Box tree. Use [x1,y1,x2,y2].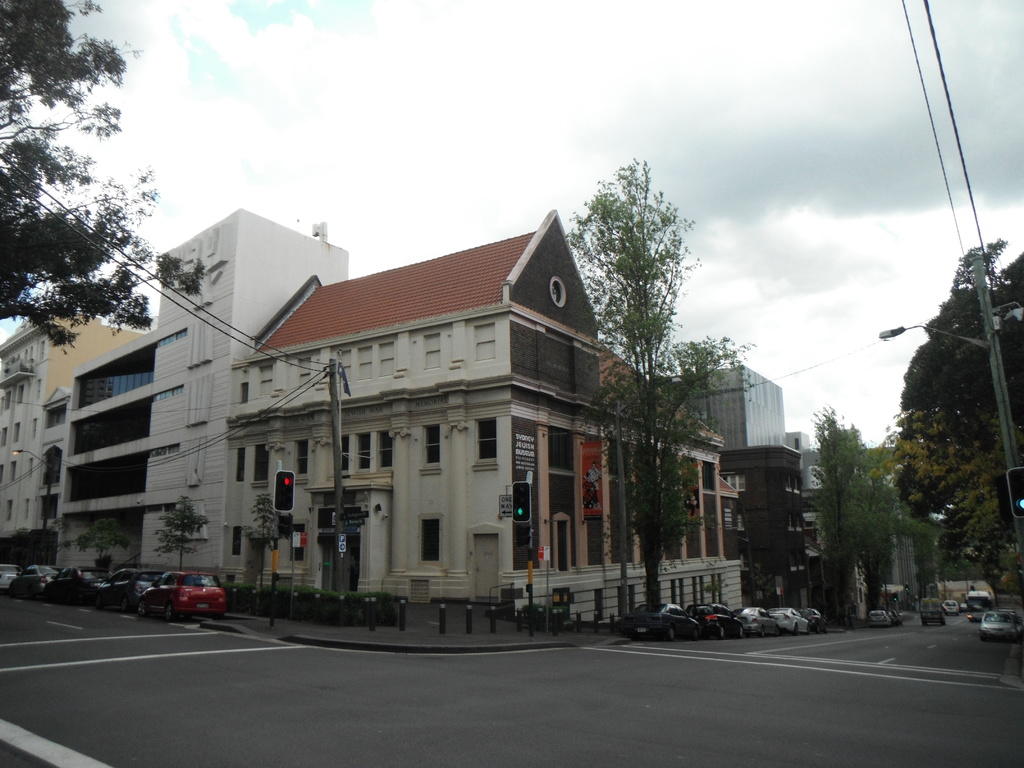
[860,442,897,623].
